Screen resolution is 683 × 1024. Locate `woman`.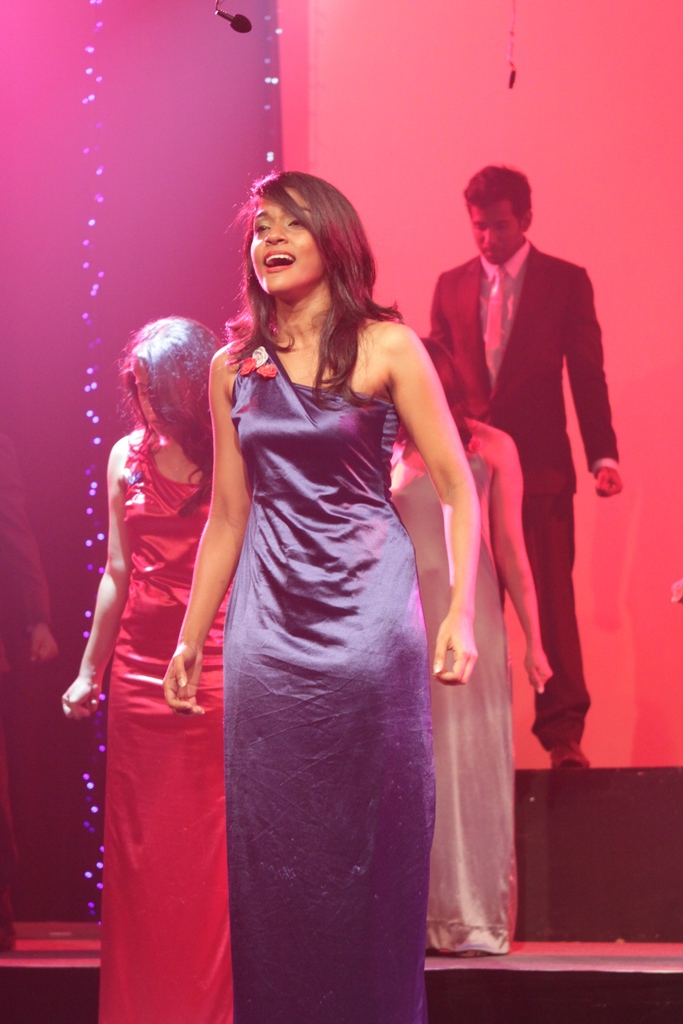
x1=158, y1=161, x2=490, y2=1023.
